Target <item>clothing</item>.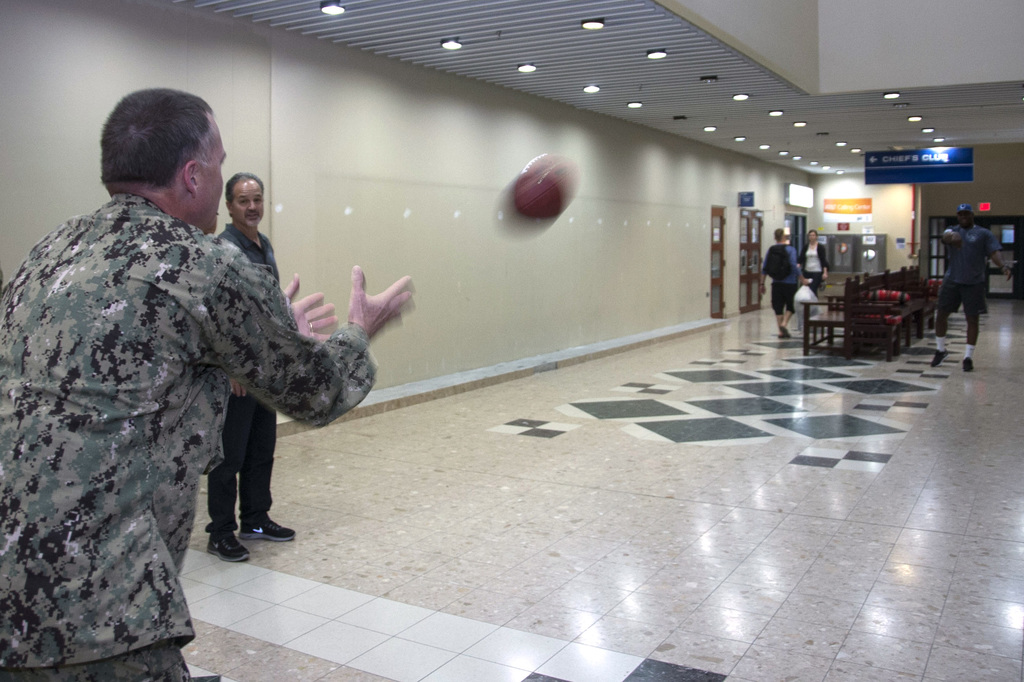
Target region: pyautogui.locateOnScreen(799, 246, 829, 295).
